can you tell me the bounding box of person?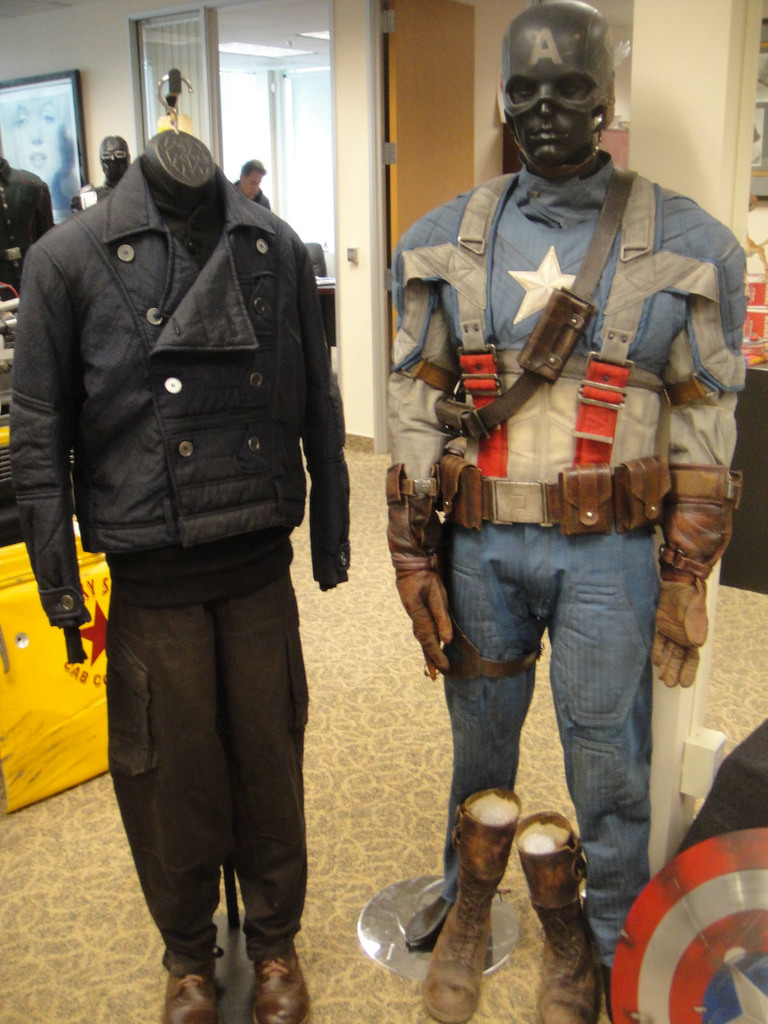
<box>0,154,46,295</box>.
